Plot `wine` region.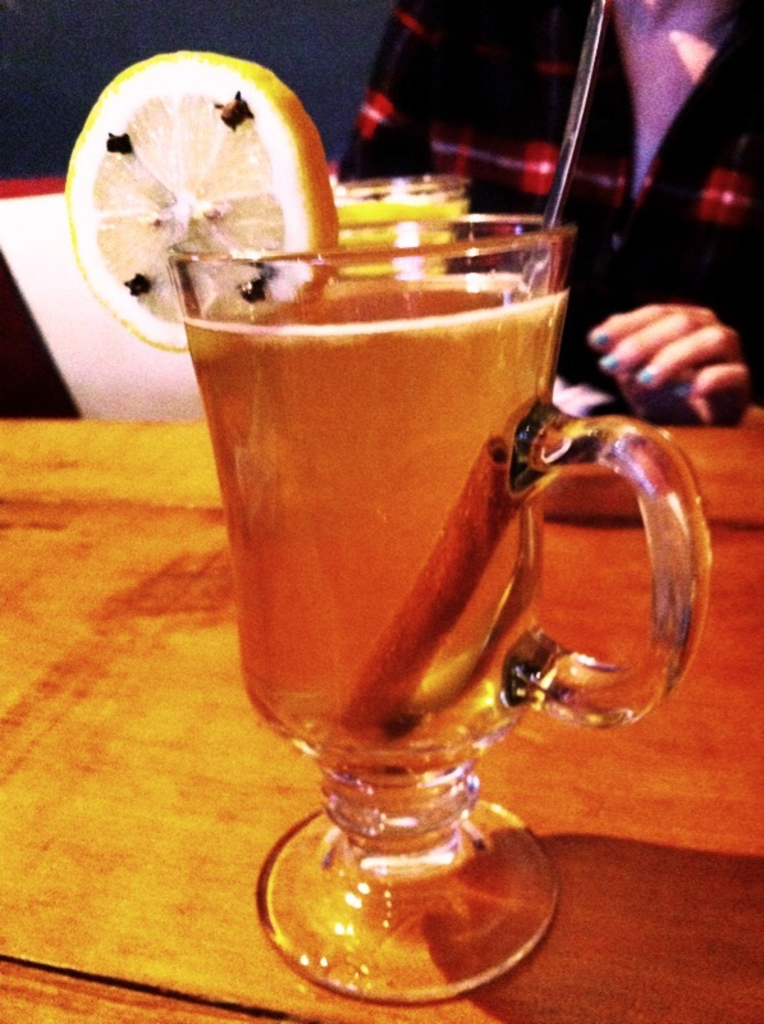
Plotted at x1=180 y1=274 x2=567 y2=755.
